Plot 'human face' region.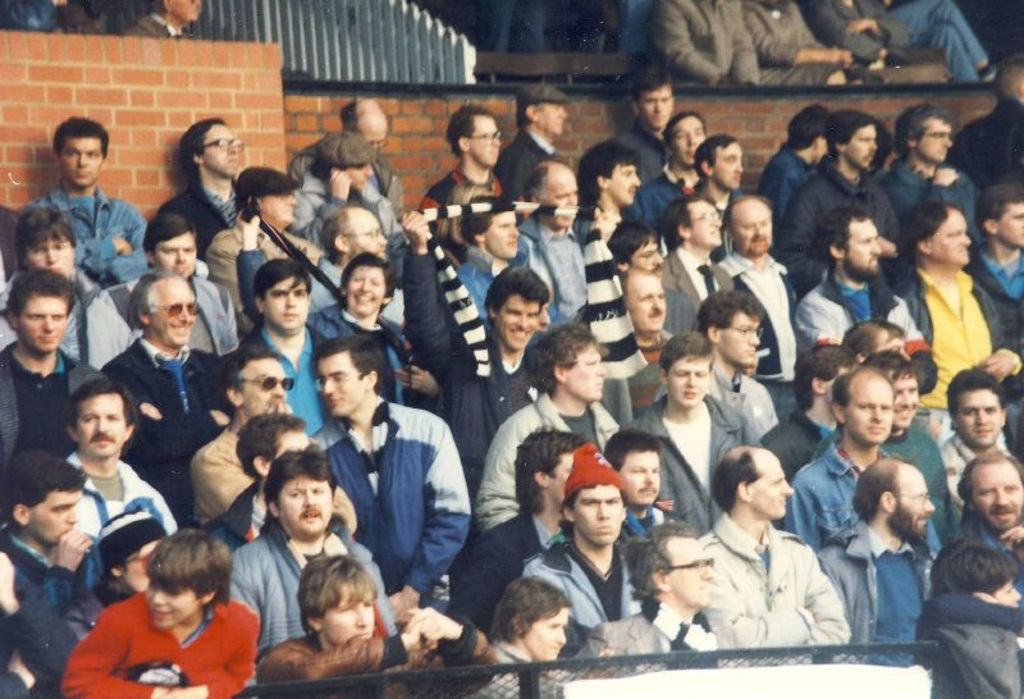
Plotted at l=248, t=350, r=288, b=410.
